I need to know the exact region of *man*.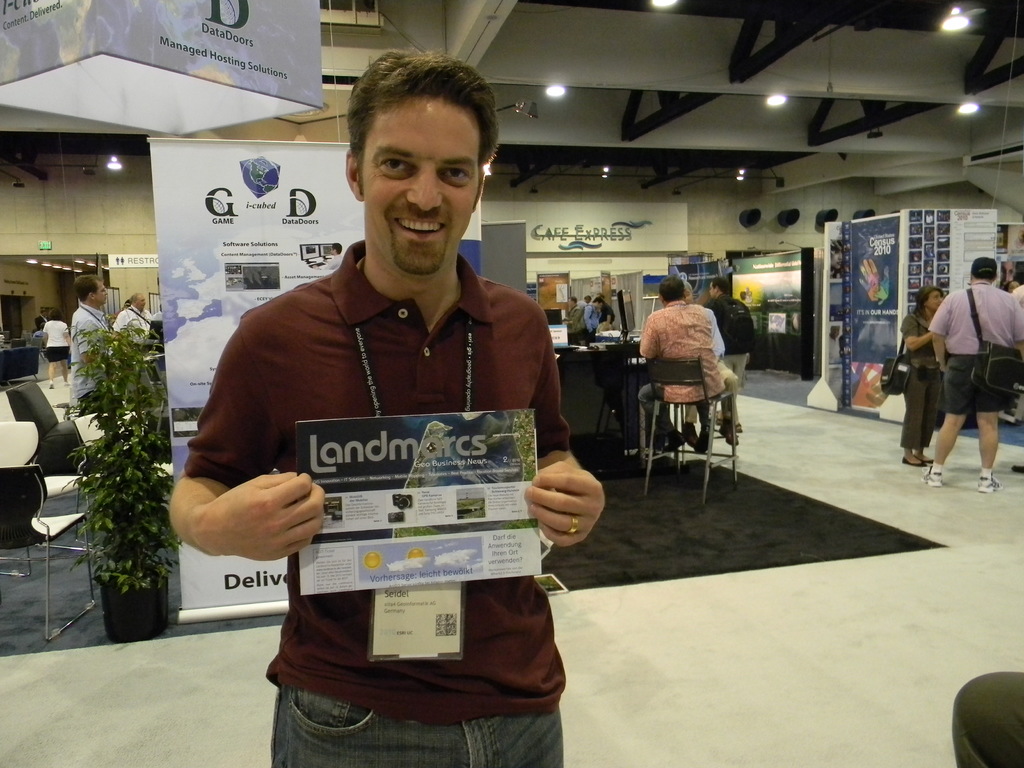
Region: 173/50/611/767.
